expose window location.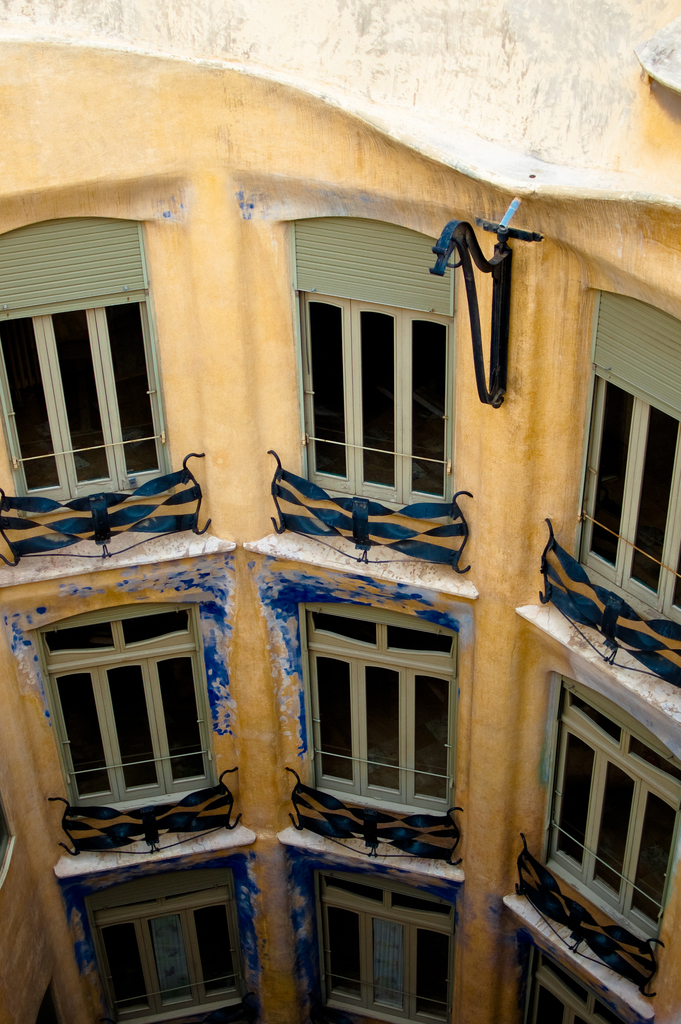
Exposed at l=327, t=900, r=463, b=1018.
